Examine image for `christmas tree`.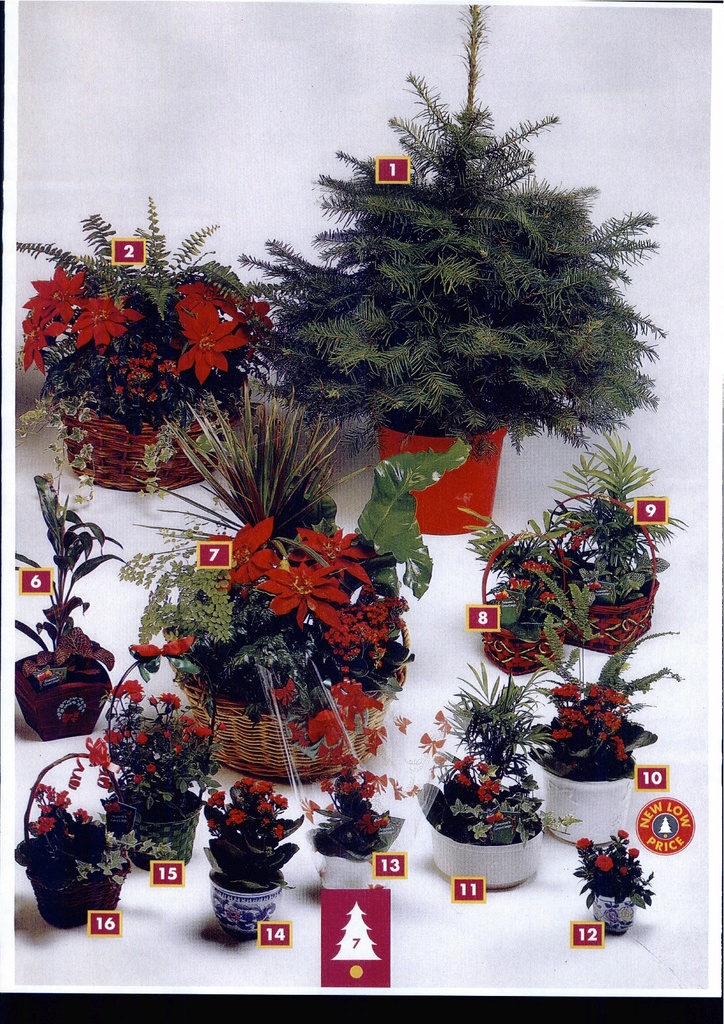
Examination result: locate(247, 0, 684, 458).
